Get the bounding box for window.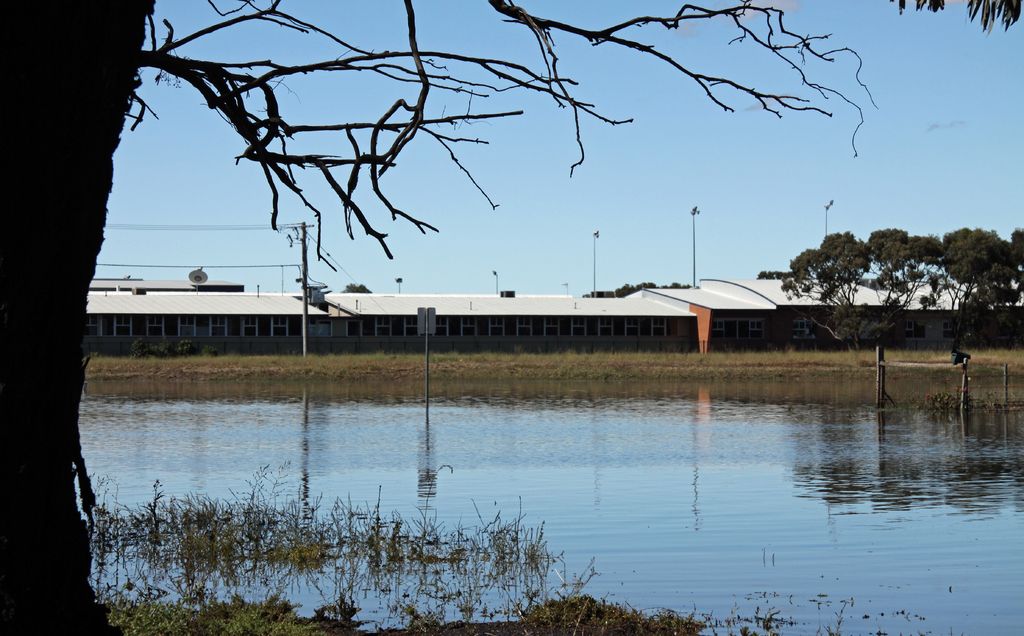
(left=544, top=318, right=559, bottom=336).
